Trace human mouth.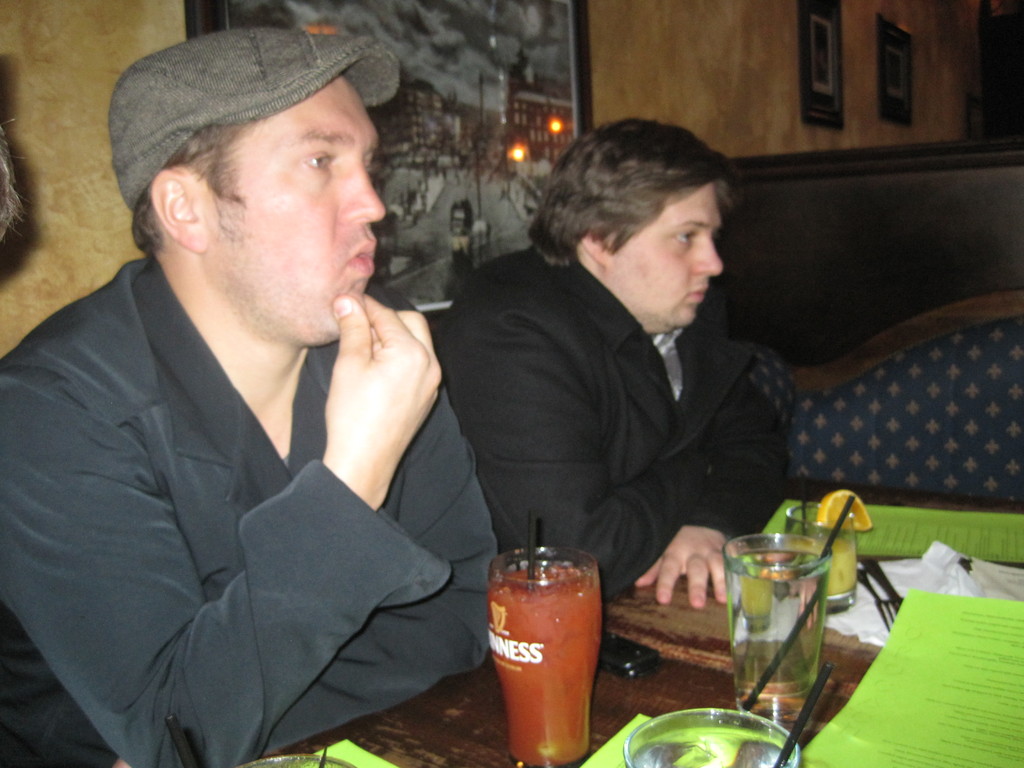
Traced to [684, 282, 710, 308].
